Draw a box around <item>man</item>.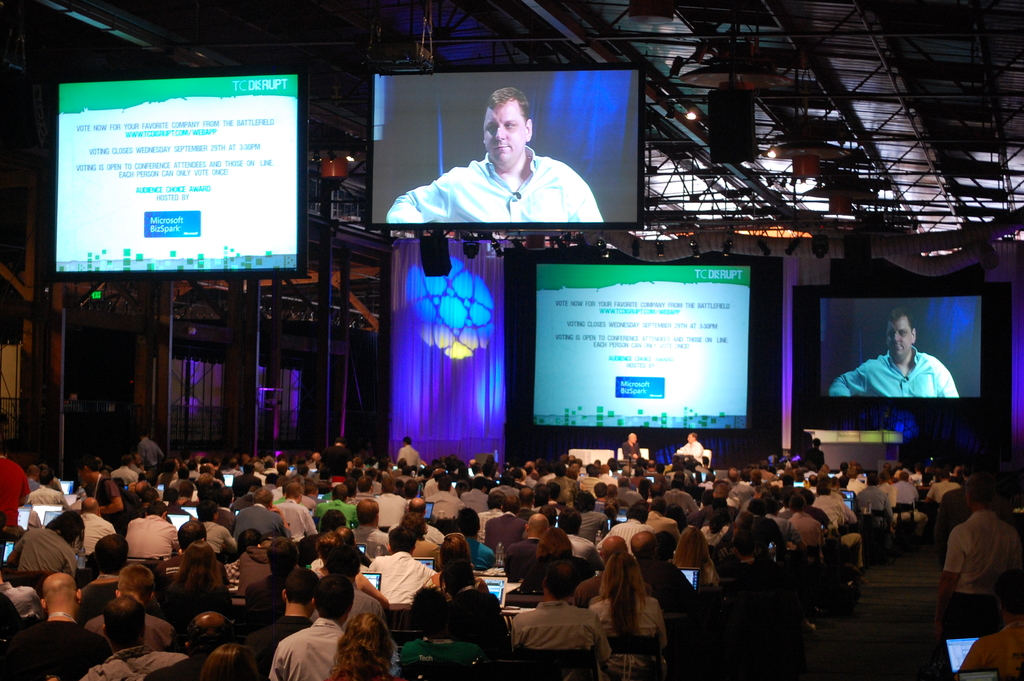
locate(576, 463, 606, 498).
